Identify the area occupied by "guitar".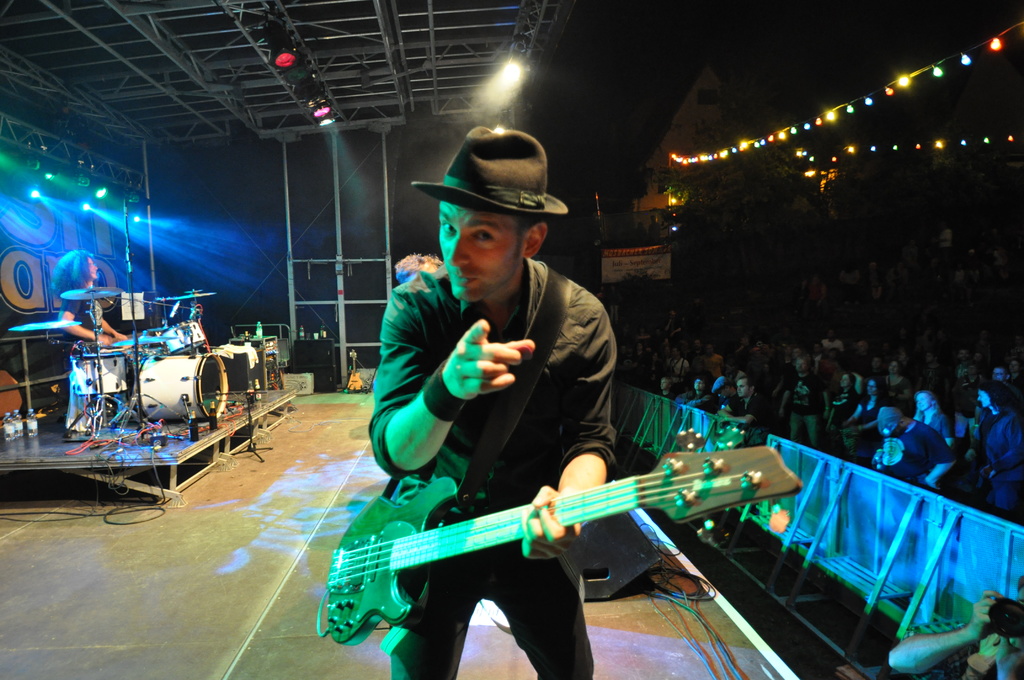
Area: left=314, top=442, right=806, bottom=652.
